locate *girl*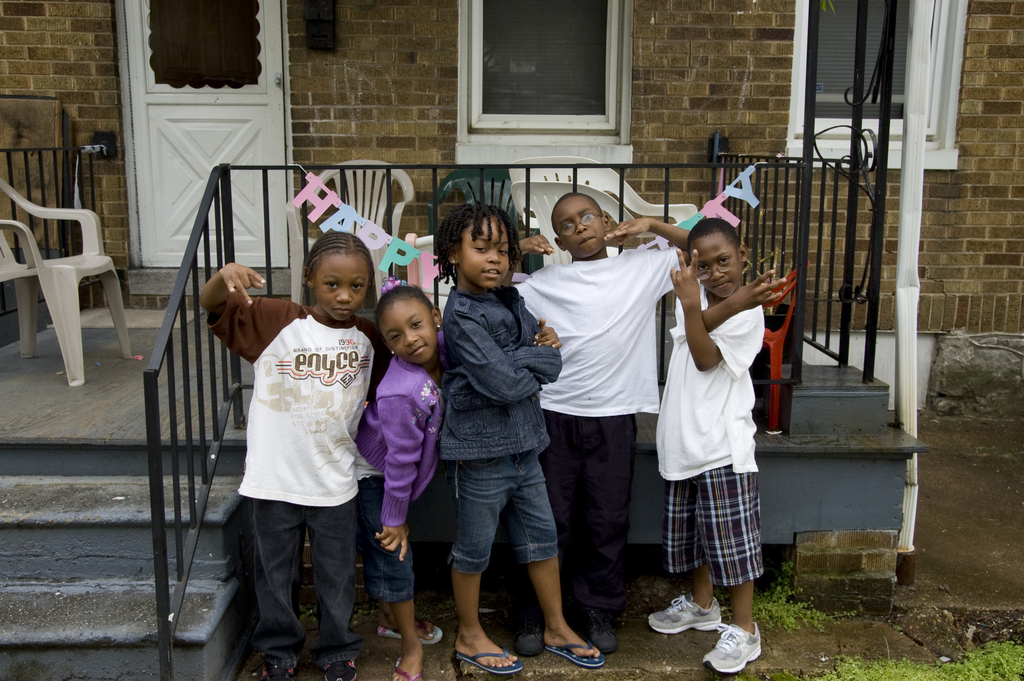
x1=359 y1=288 x2=444 y2=680
